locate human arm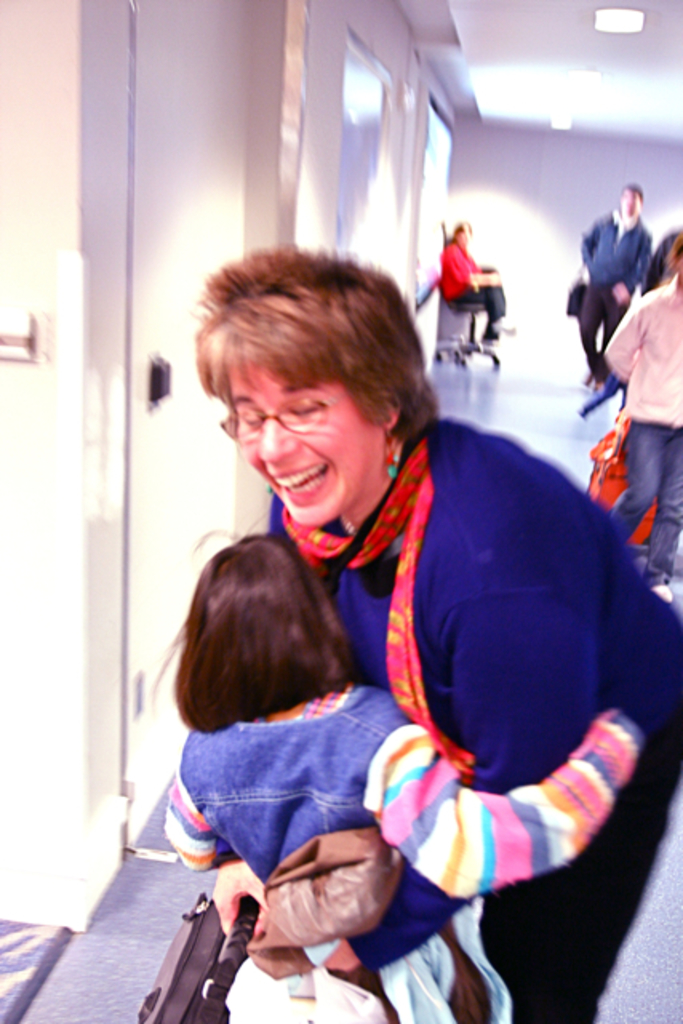
rect(609, 234, 649, 299)
